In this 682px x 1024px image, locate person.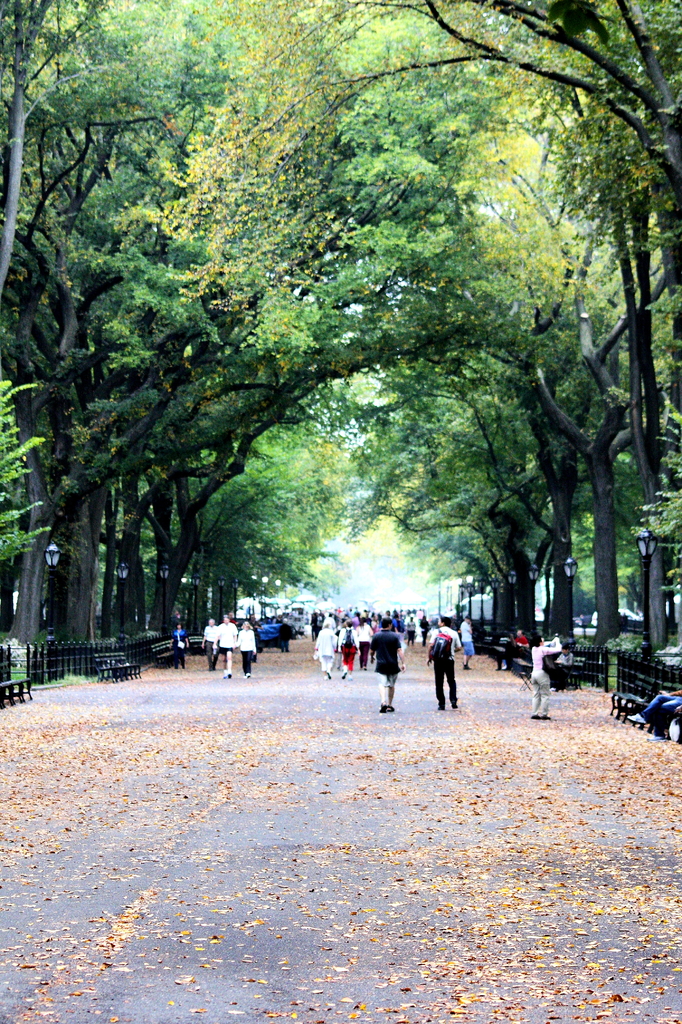
Bounding box: <region>199, 620, 216, 669</region>.
